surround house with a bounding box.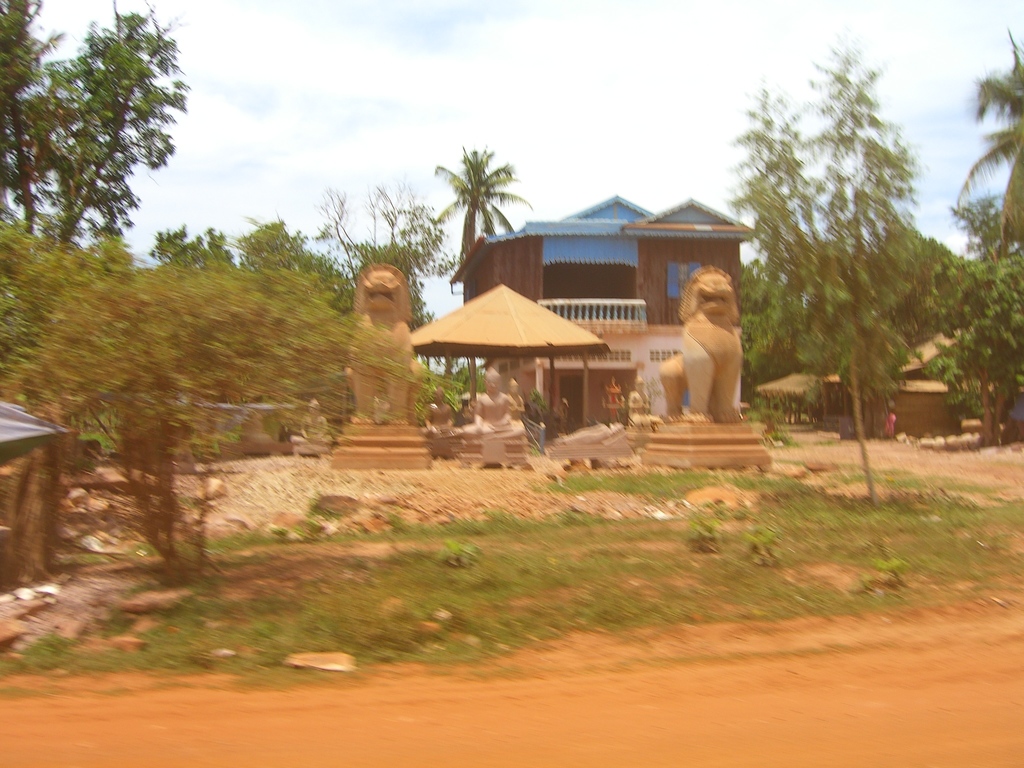
select_region(447, 196, 751, 436).
